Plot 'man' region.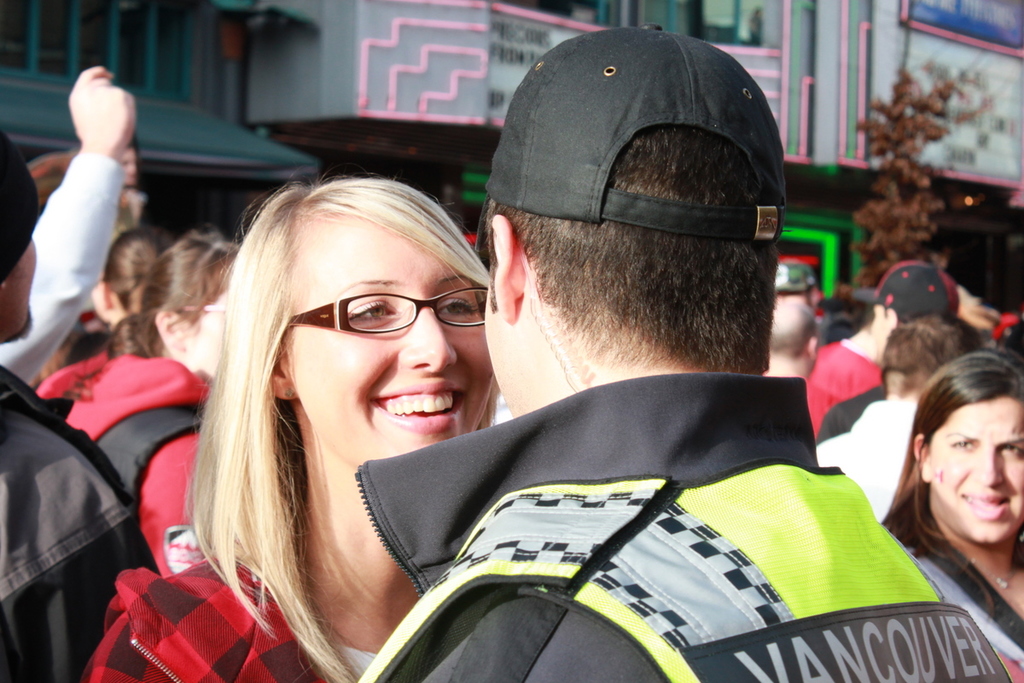
Plotted at locate(356, 19, 1015, 682).
